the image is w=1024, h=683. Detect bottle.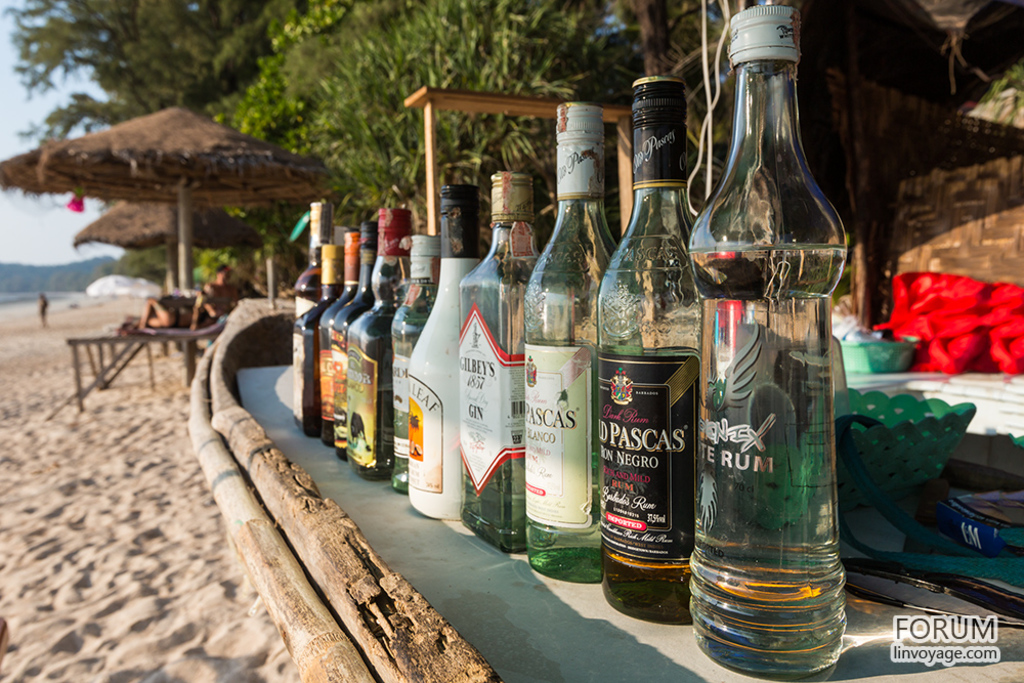
Detection: Rect(300, 250, 343, 422).
